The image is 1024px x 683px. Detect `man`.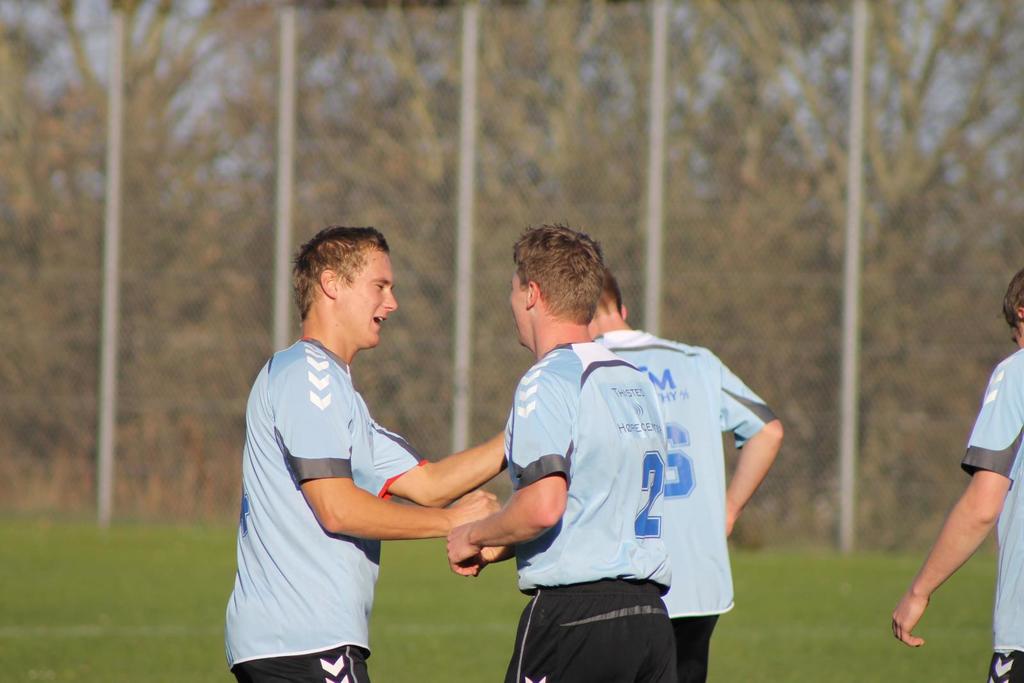
Detection: region(444, 221, 680, 682).
